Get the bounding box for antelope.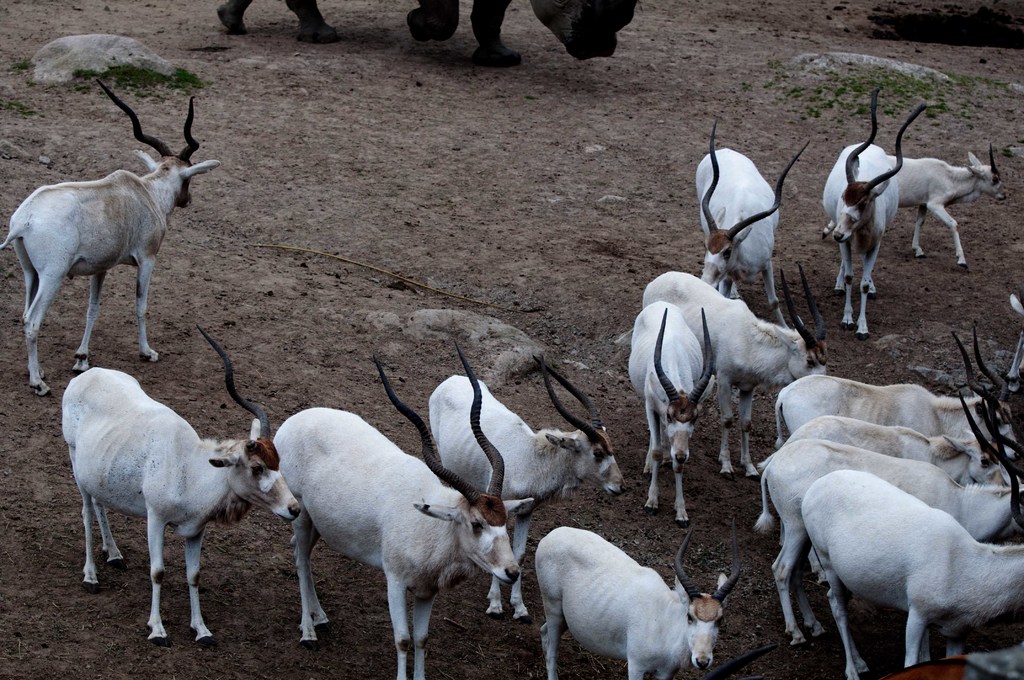
Rect(0, 80, 220, 393).
